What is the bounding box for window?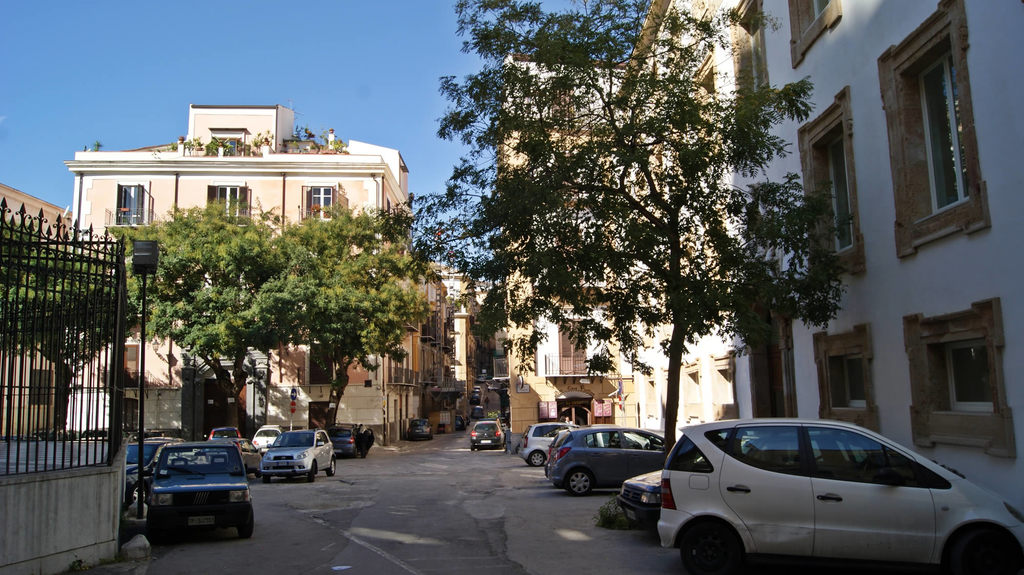
region(868, 6, 996, 248).
